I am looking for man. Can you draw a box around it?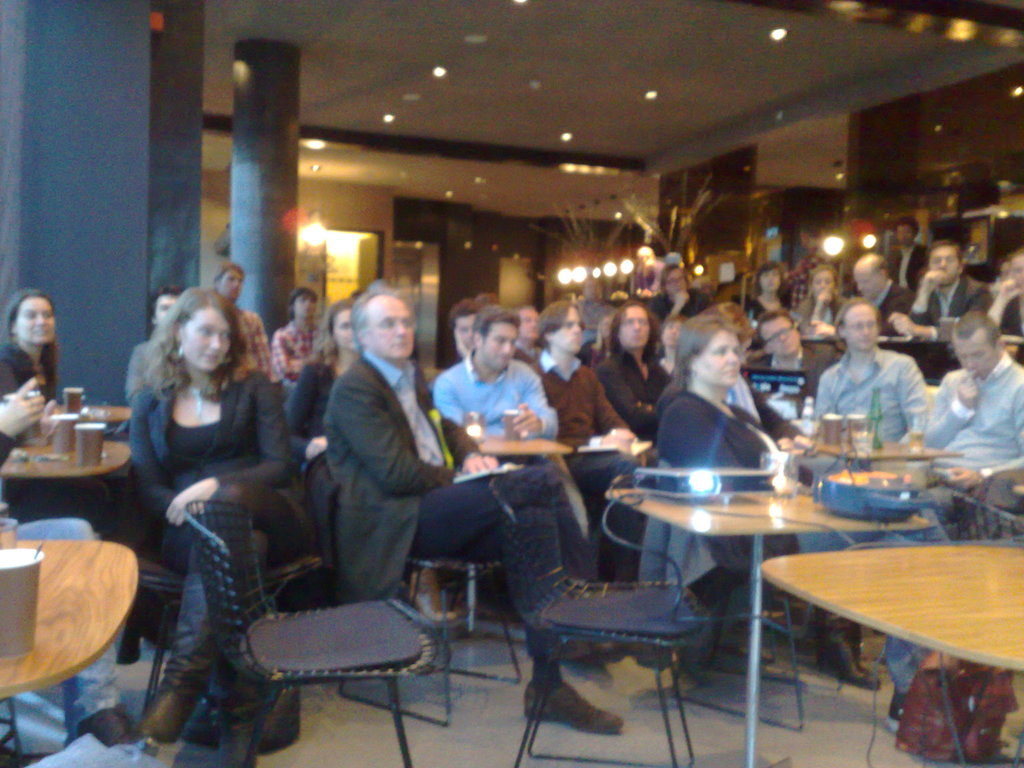
Sure, the bounding box is locate(984, 241, 1023, 356).
